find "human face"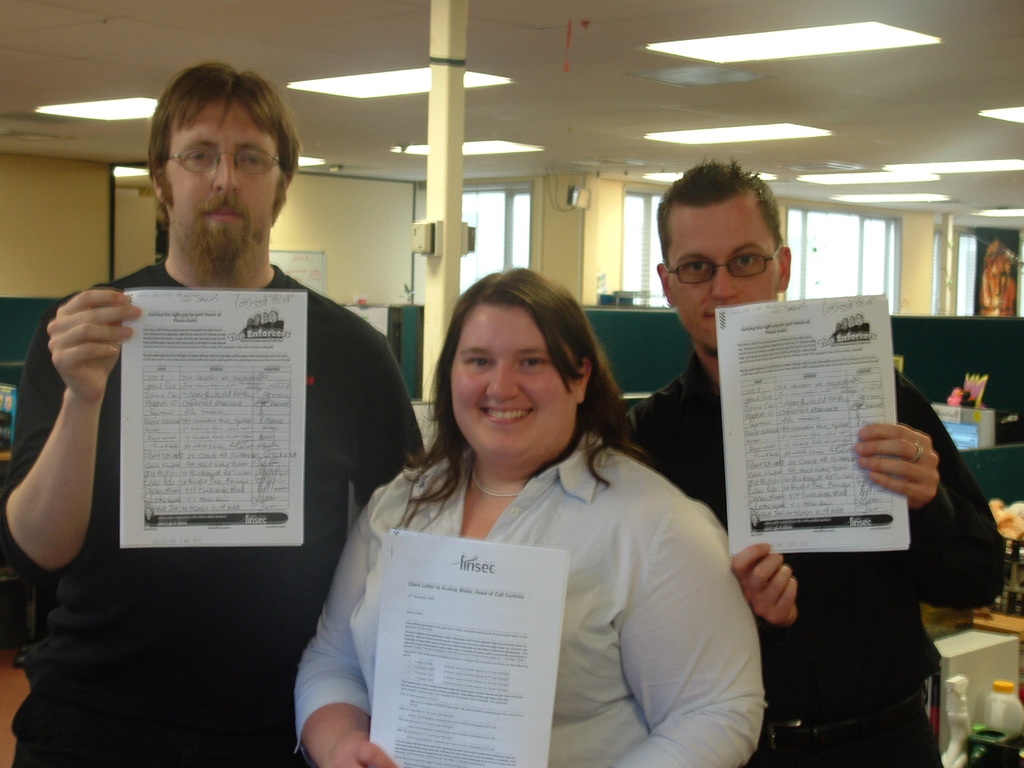
x1=989 y1=252 x2=1009 y2=303
